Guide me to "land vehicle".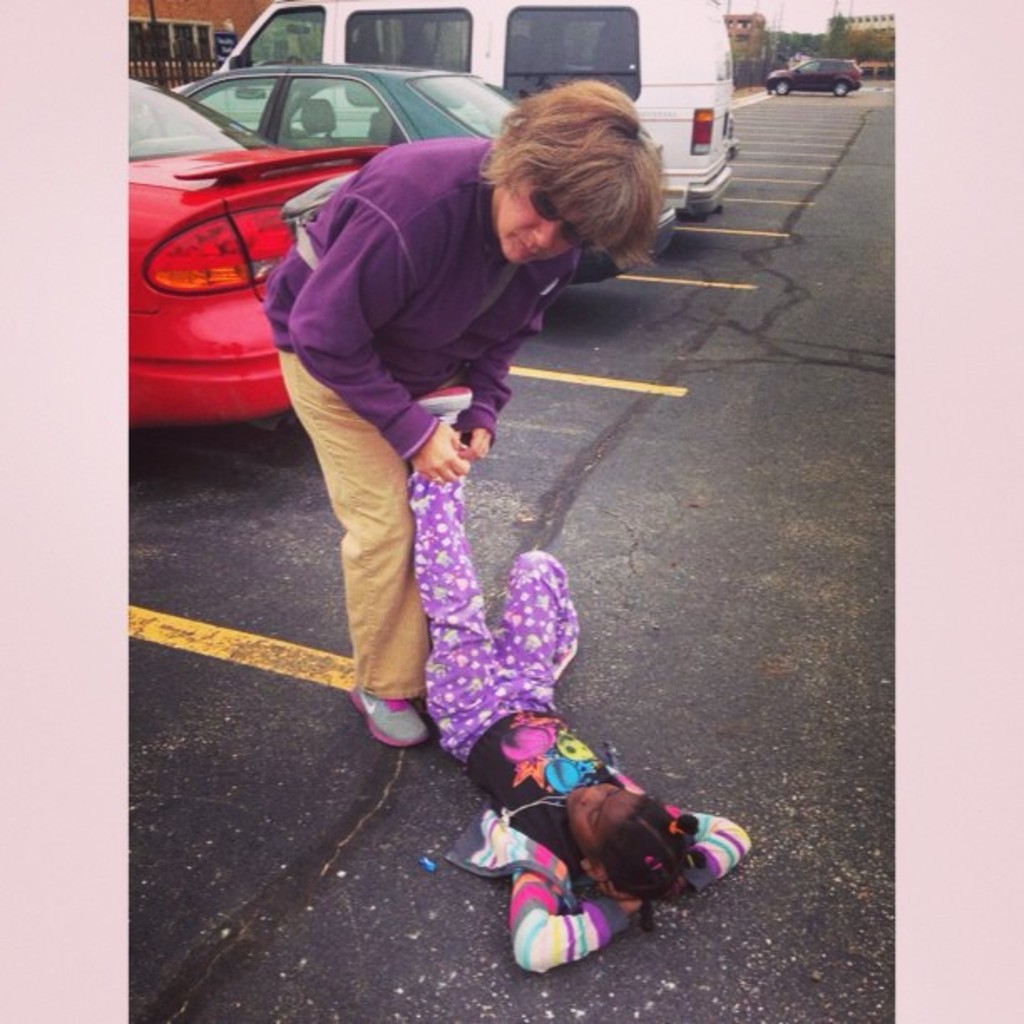
Guidance: bbox=[766, 54, 868, 97].
